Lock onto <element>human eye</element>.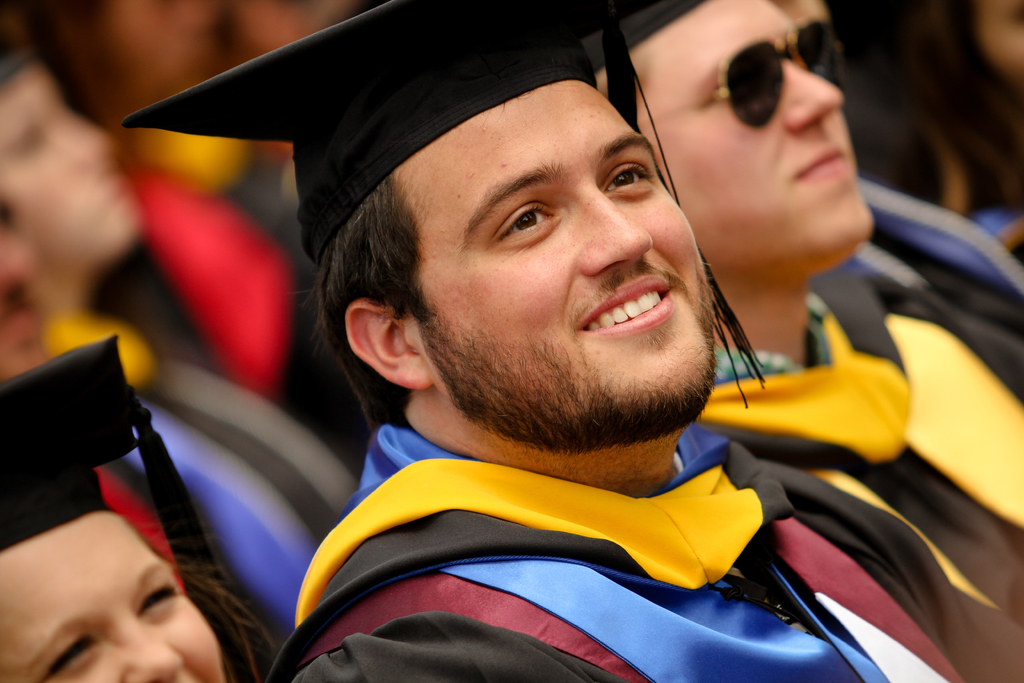
Locked: [x1=131, y1=573, x2=184, y2=621].
